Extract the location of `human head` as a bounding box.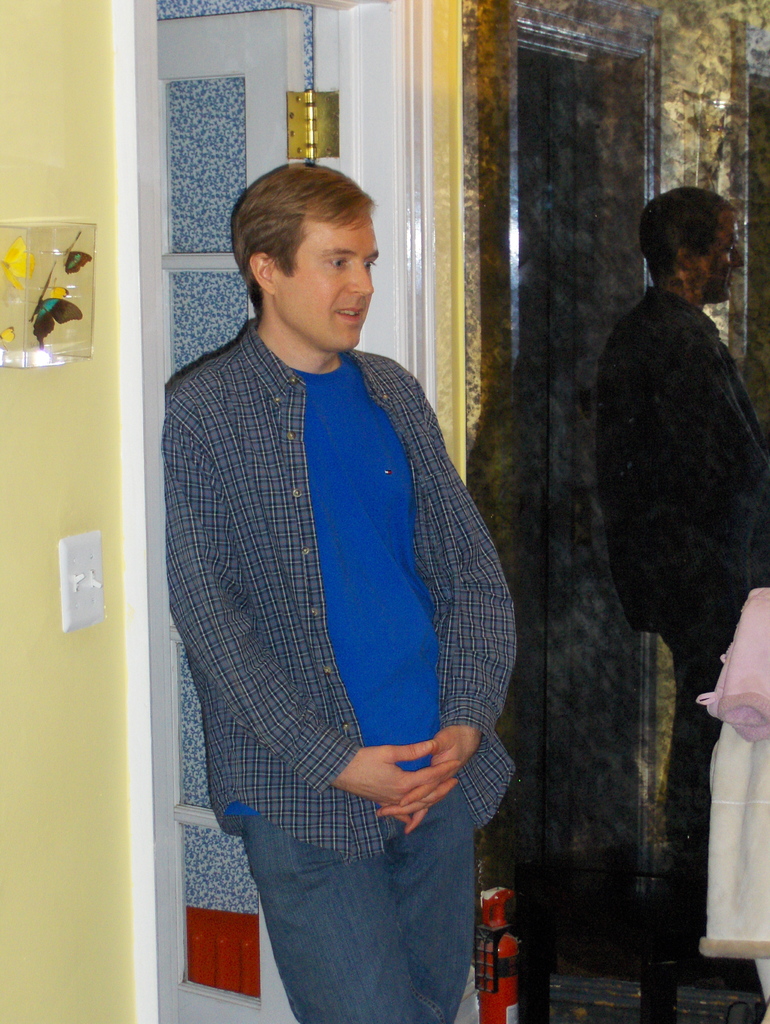
639 186 742 303.
